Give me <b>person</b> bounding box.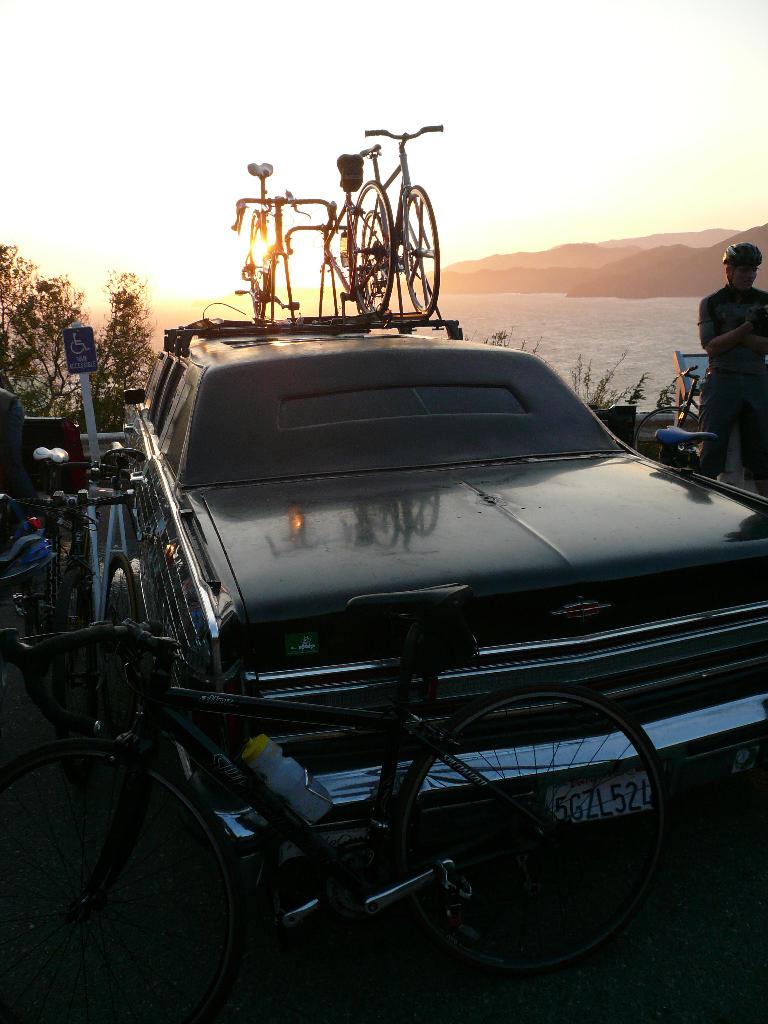
box=[697, 240, 767, 483].
